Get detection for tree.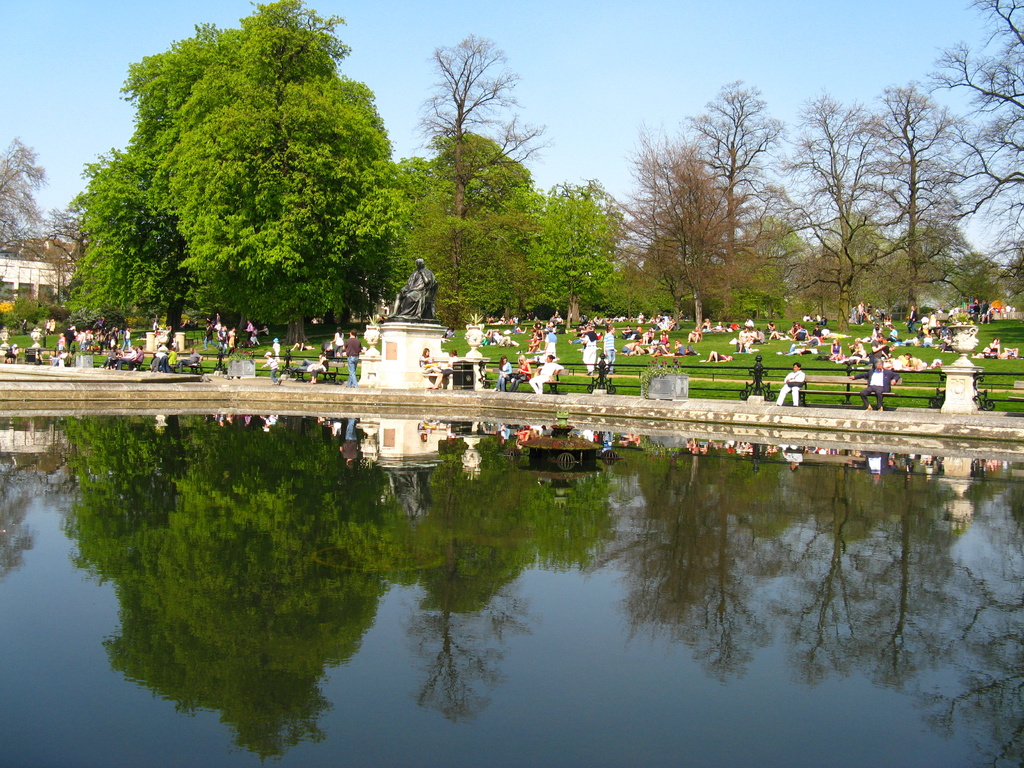
Detection: 397, 27, 539, 342.
